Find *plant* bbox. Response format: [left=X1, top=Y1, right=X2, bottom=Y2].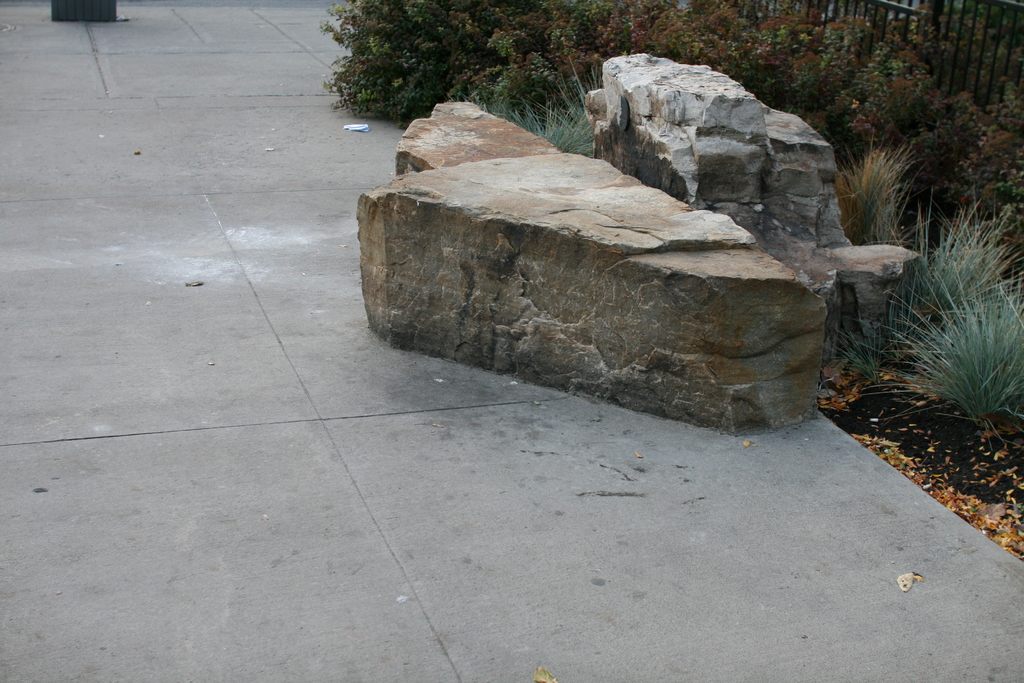
[left=842, top=79, right=917, bottom=247].
